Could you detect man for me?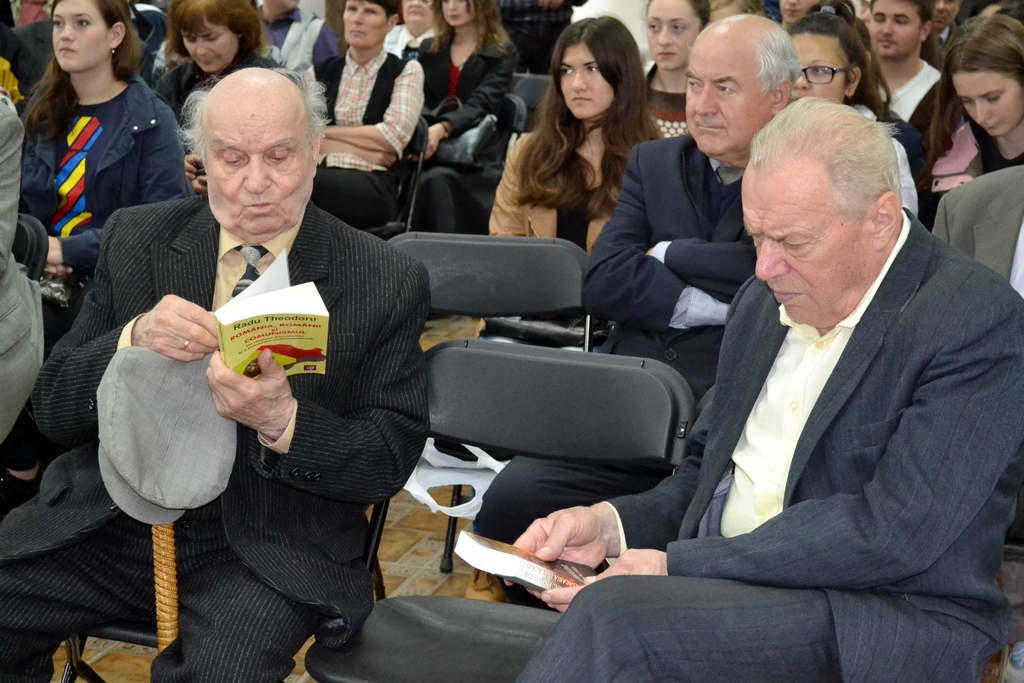
Detection result: {"left": 0, "top": 19, "right": 45, "bottom": 114}.
